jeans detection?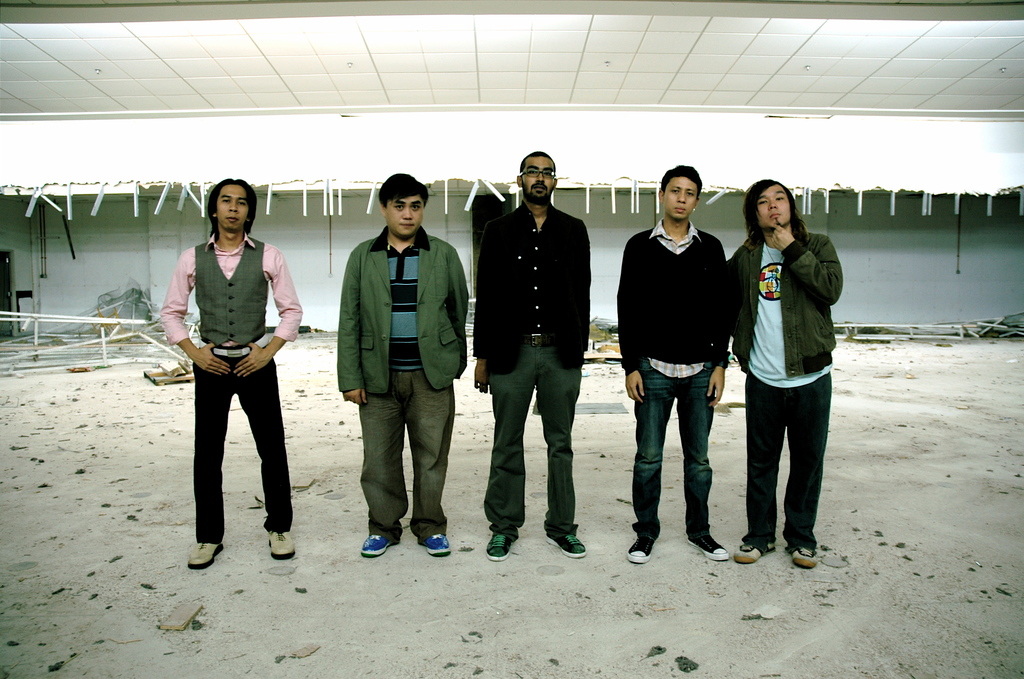
[x1=359, y1=370, x2=456, y2=540]
